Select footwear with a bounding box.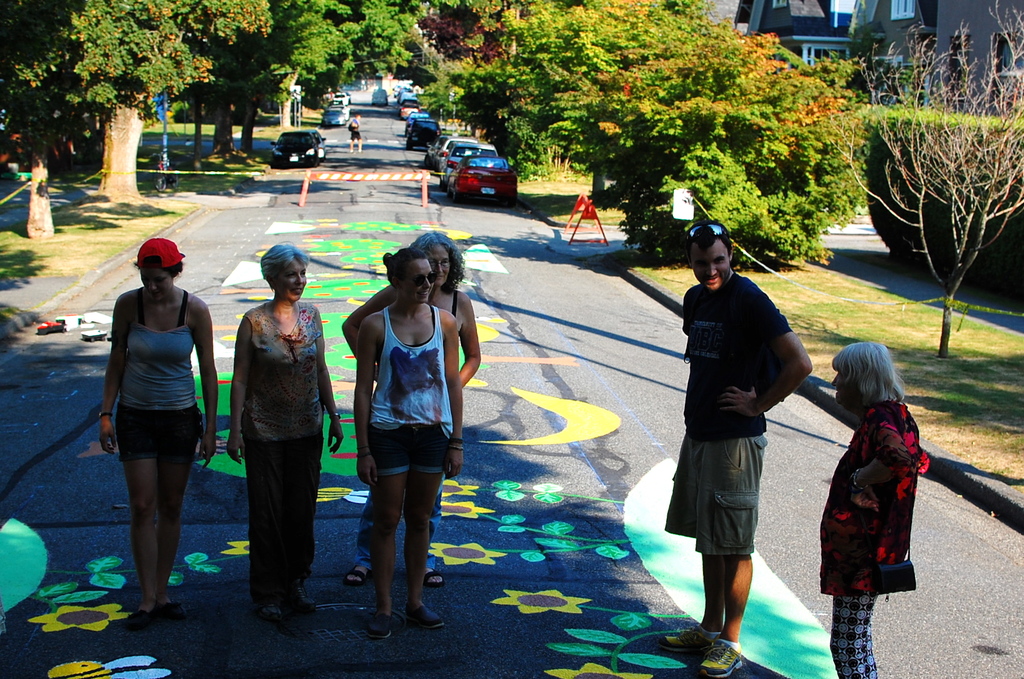
x1=422 y1=569 x2=447 y2=589.
